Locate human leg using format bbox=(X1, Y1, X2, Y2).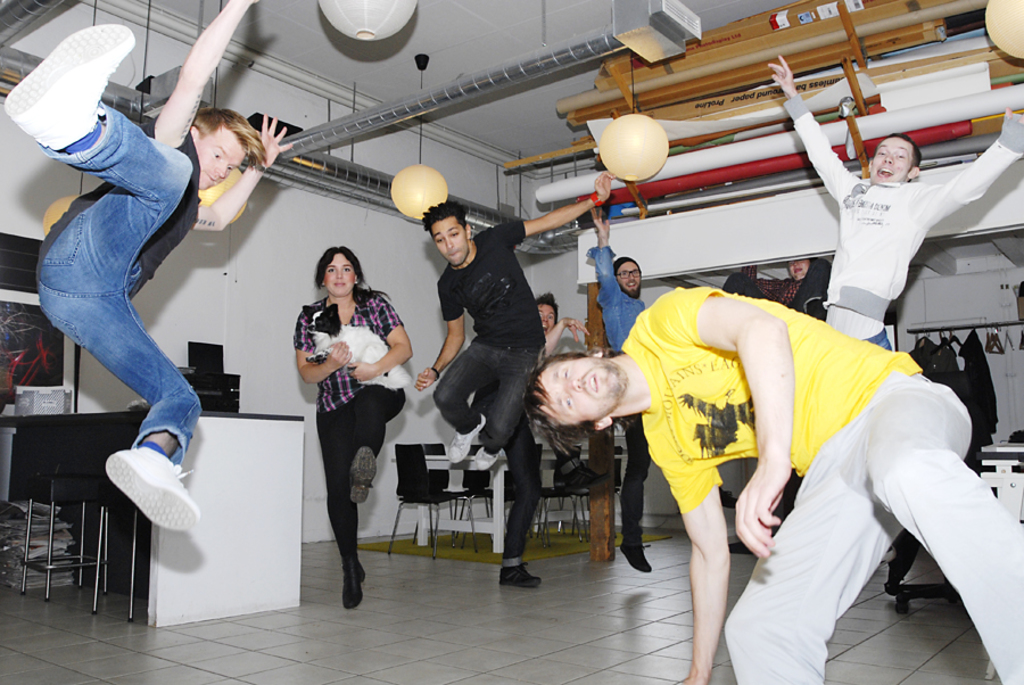
bbox=(436, 340, 532, 477).
